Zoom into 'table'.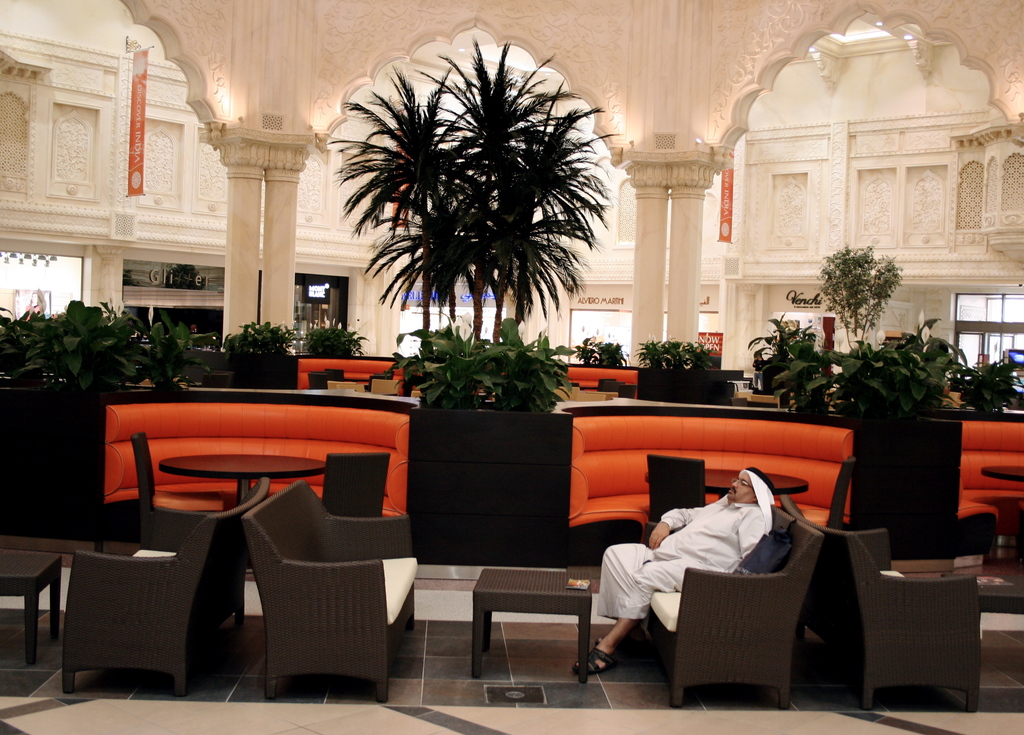
Zoom target: <box>984,467,1023,479</box>.
